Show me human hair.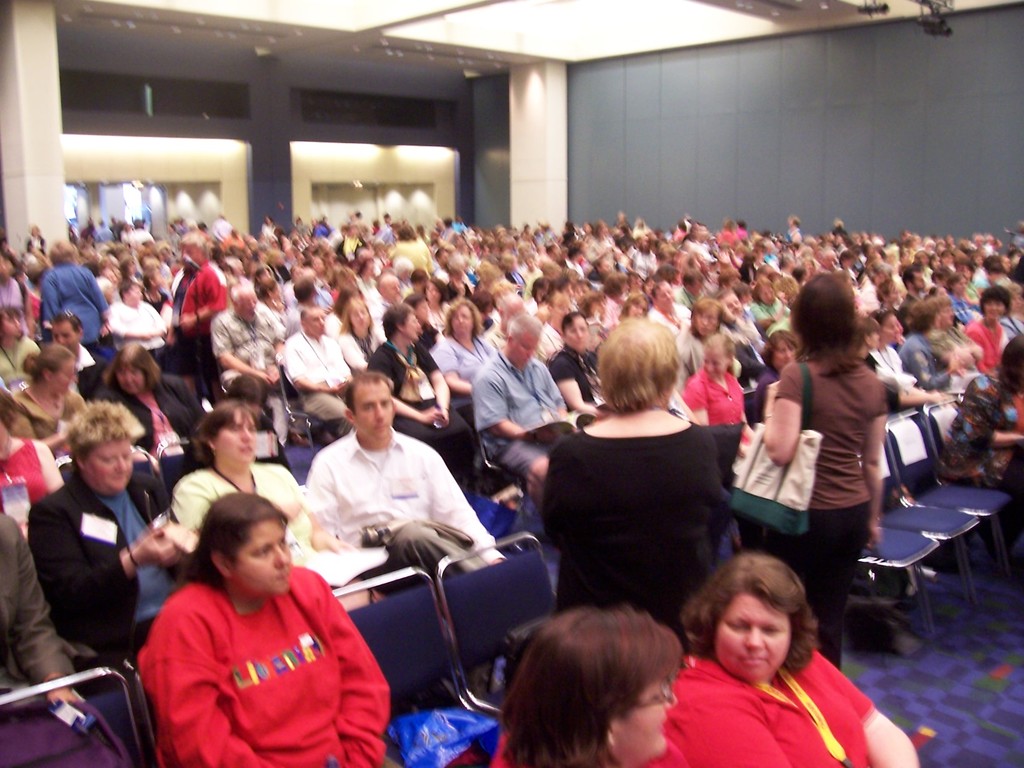
human hair is here: detection(0, 387, 21, 440).
